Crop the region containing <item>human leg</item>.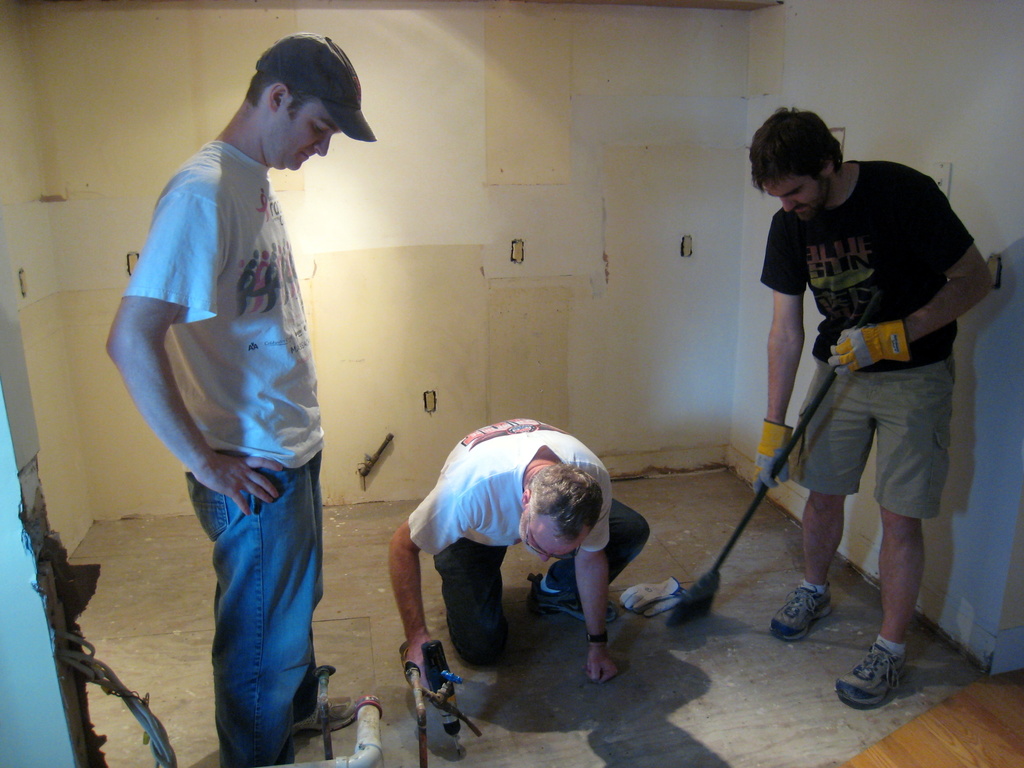
Crop region: [433, 531, 508, 662].
